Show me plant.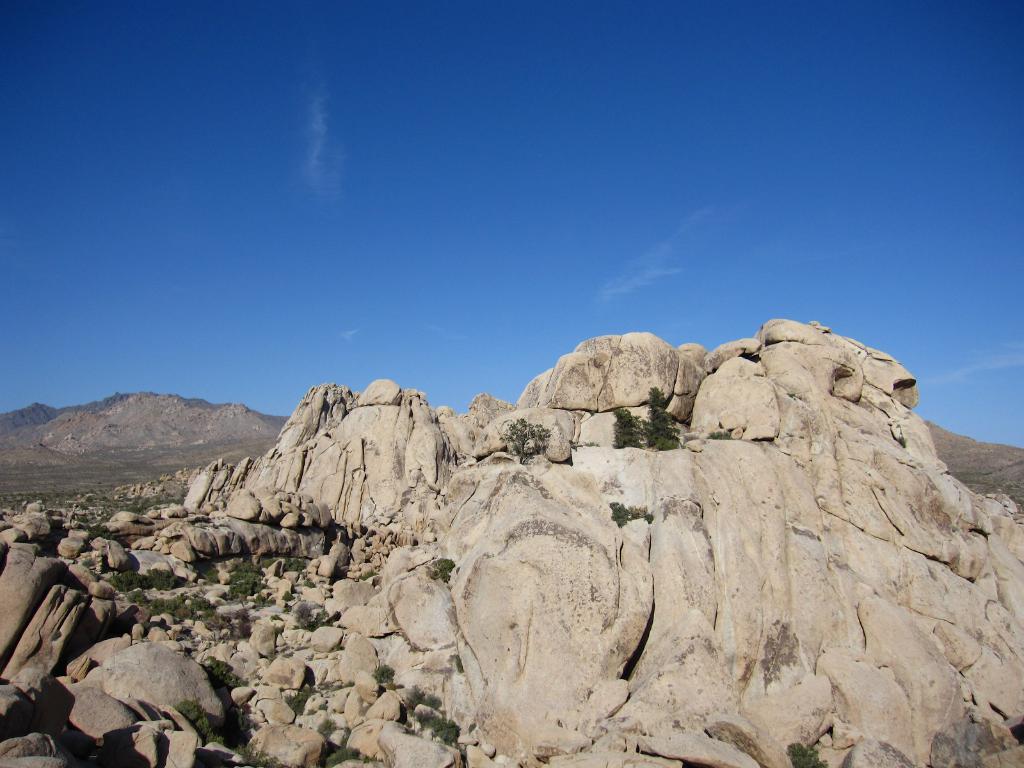
plant is here: 427:710:465:742.
